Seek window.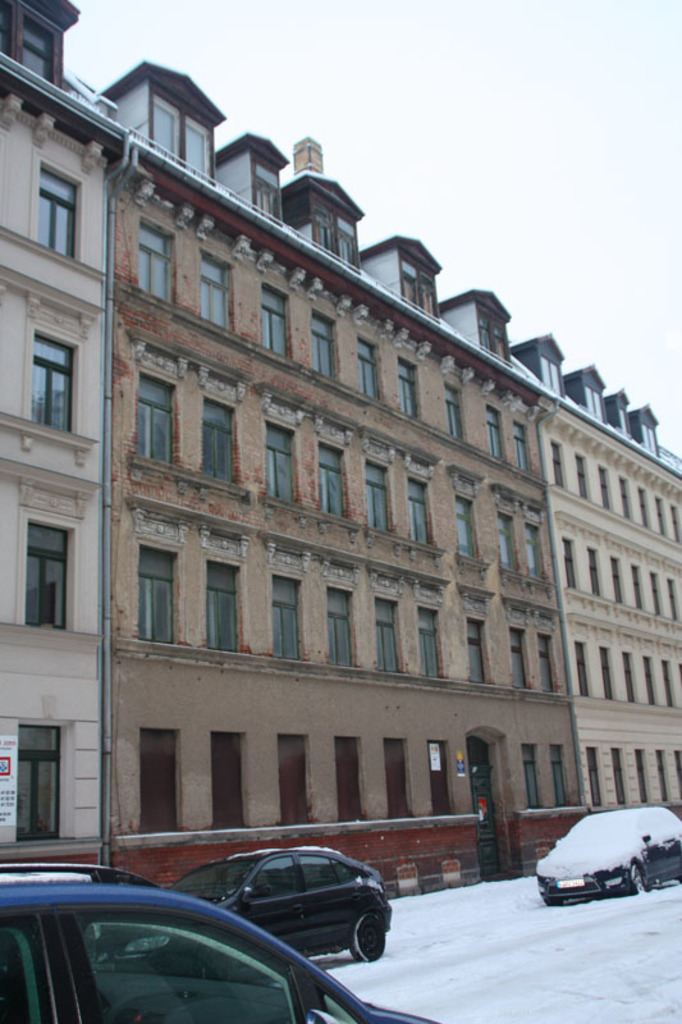
rect(273, 572, 298, 662).
